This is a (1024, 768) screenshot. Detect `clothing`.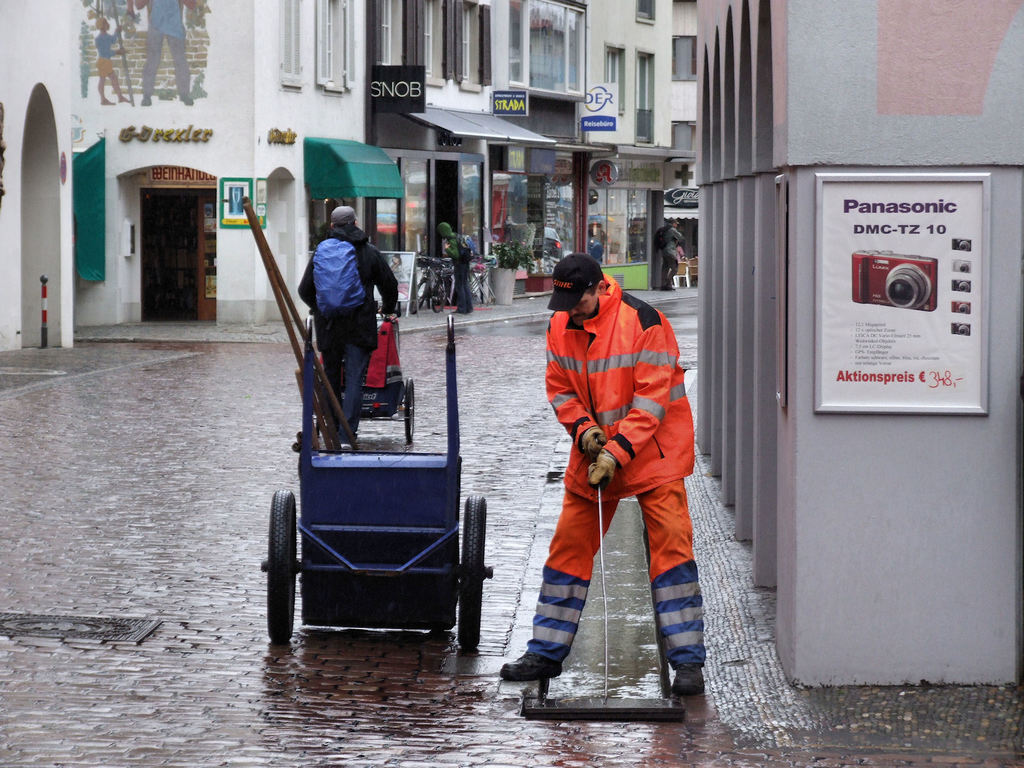
Rect(663, 225, 682, 291).
